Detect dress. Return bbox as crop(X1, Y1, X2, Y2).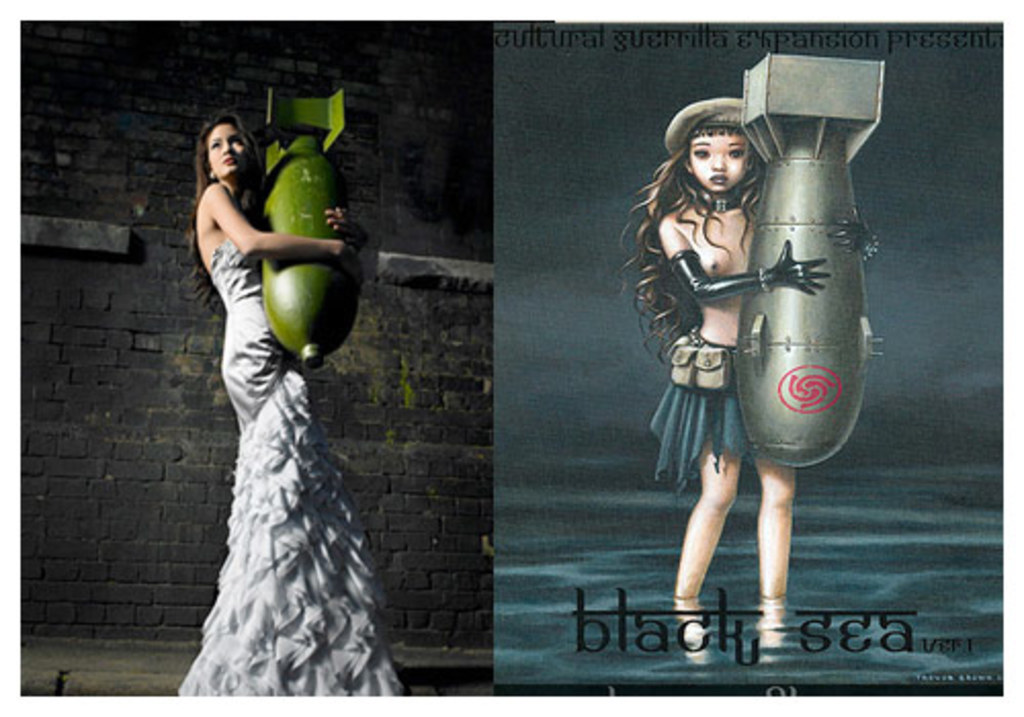
crop(176, 234, 399, 697).
